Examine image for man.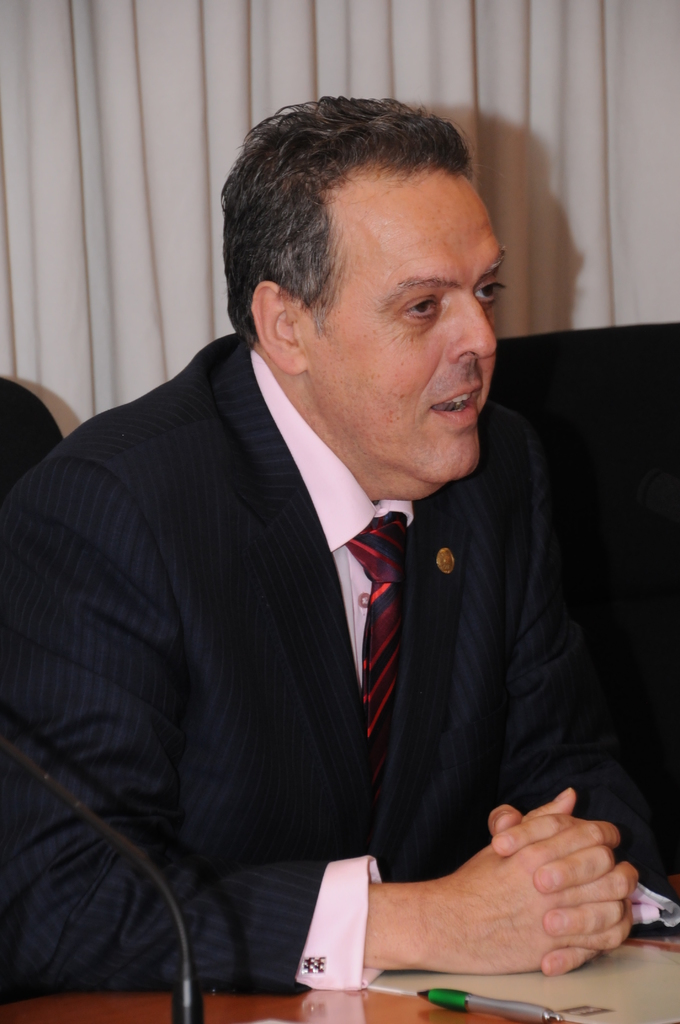
Examination result: <bbox>38, 143, 679, 1004</bbox>.
